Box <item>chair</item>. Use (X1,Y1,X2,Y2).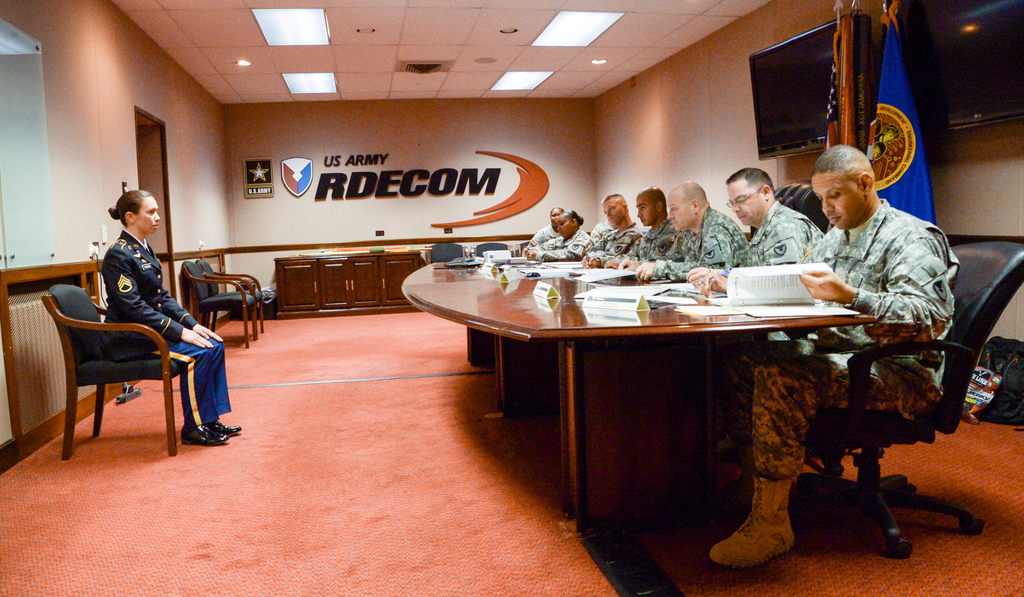
(43,279,202,453).
